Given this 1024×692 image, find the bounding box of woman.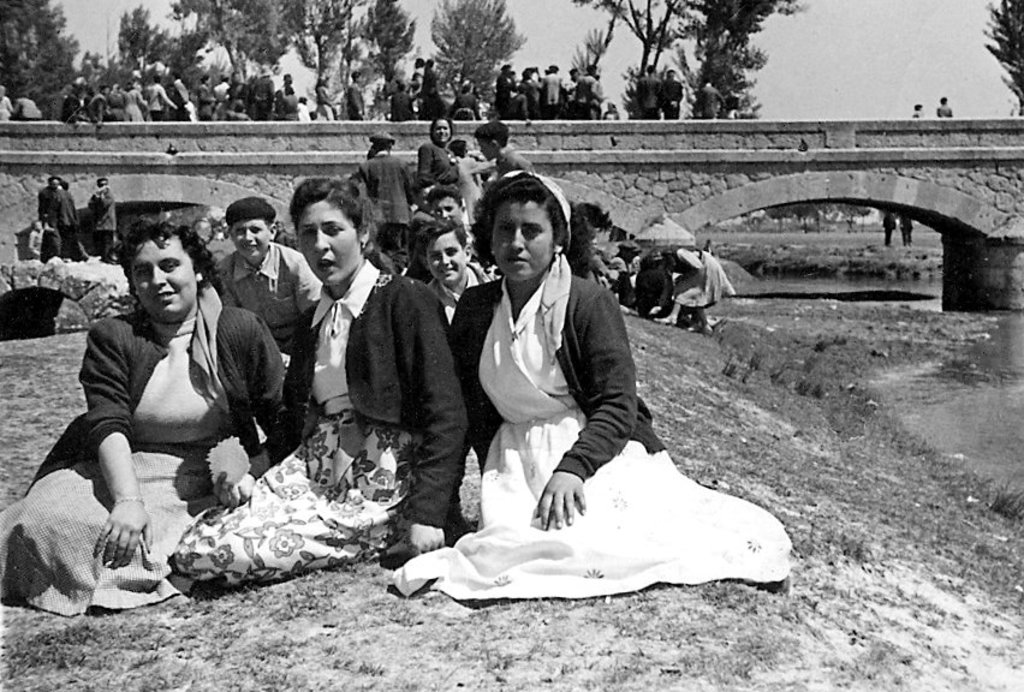
bbox=[666, 249, 731, 333].
